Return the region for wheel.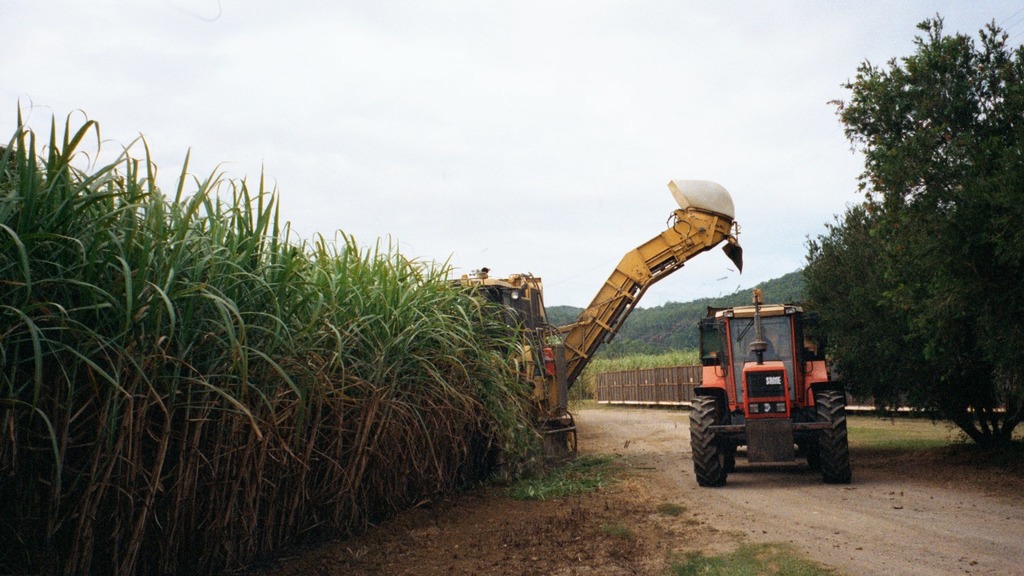
<region>689, 387, 725, 489</region>.
